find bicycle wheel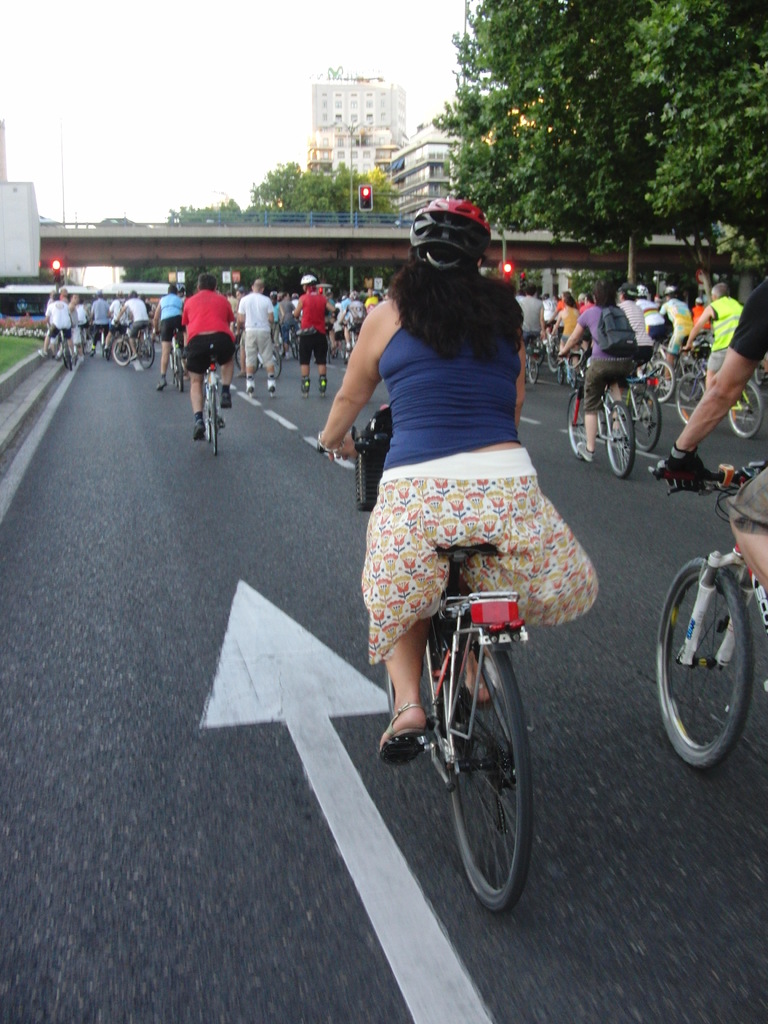
bbox=[604, 399, 636, 480]
